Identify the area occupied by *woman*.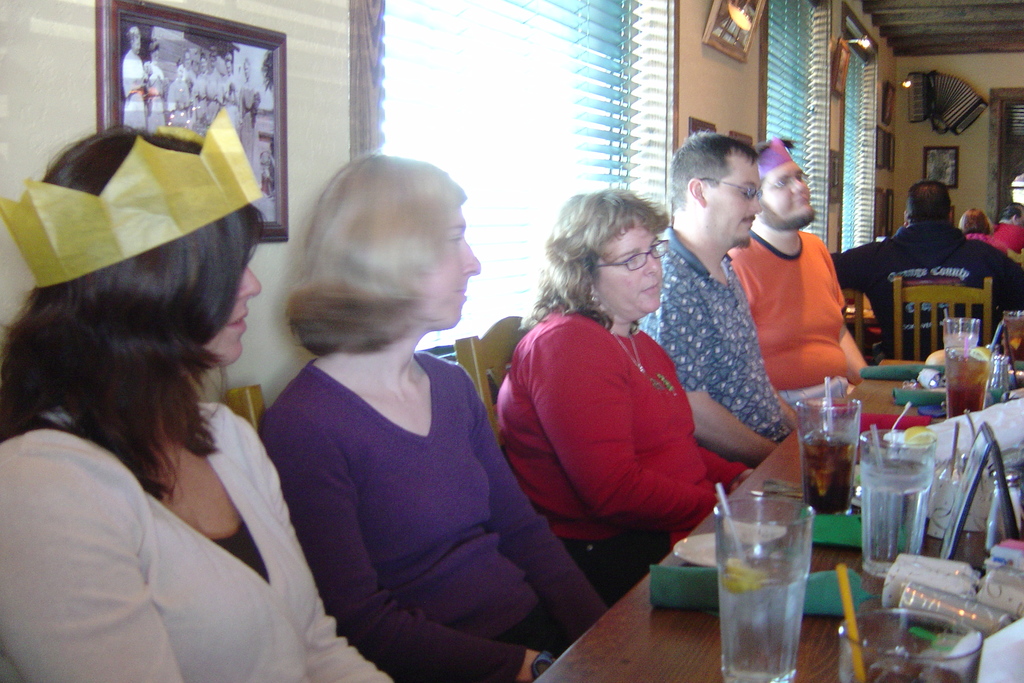
Area: 493/184/726/594.
